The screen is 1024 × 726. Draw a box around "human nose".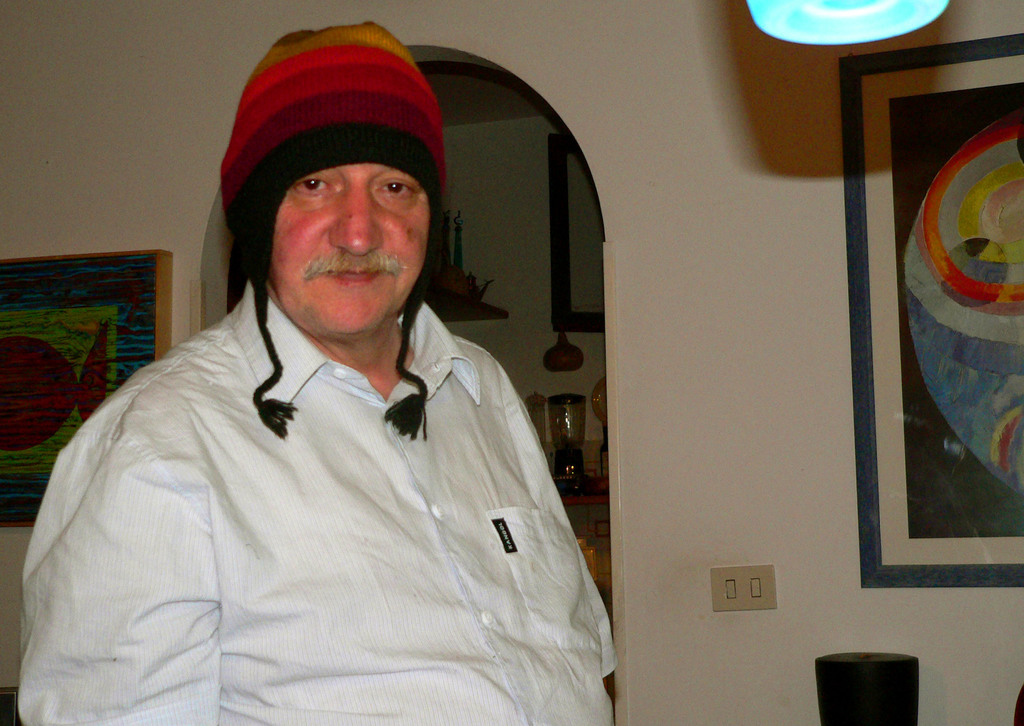
box=[329, 187, 385, 259].
